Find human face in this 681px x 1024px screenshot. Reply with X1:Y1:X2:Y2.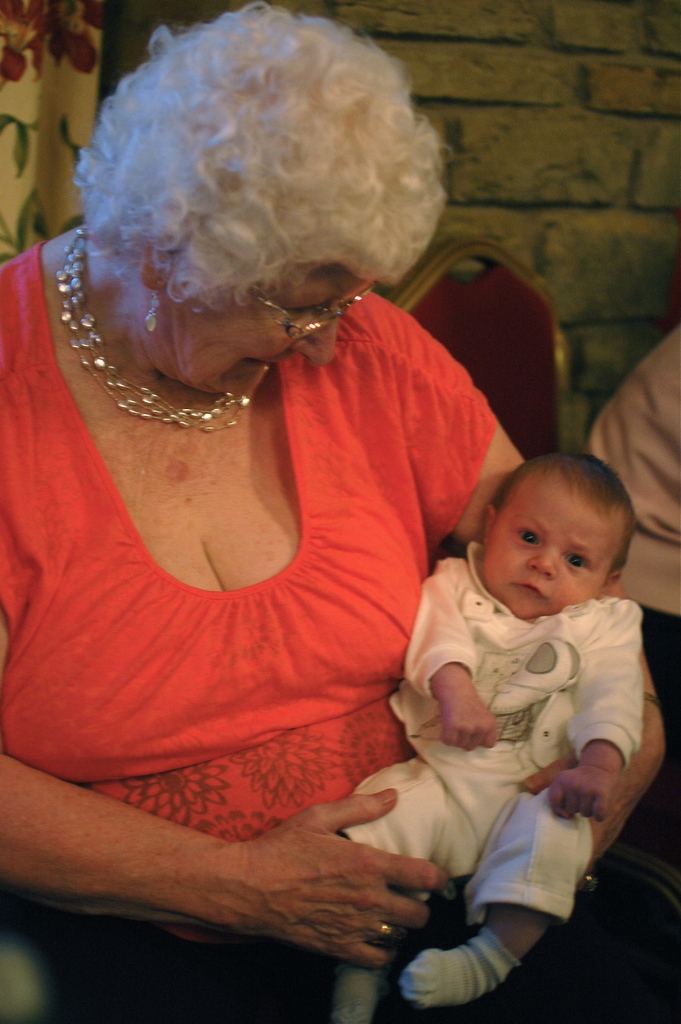
482:477:616:619.
